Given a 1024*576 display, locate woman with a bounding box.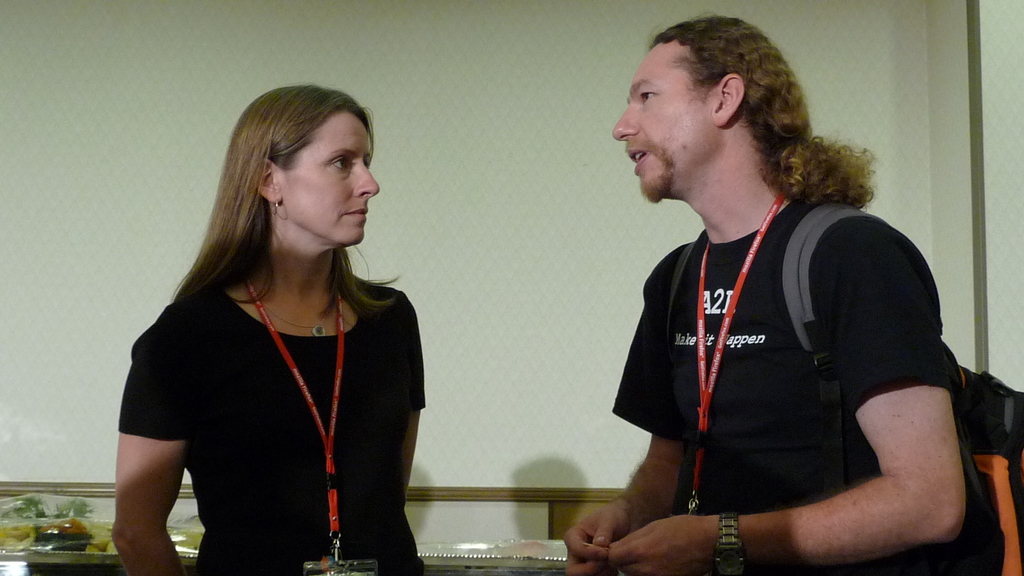
Located: 138:95:428:571.
